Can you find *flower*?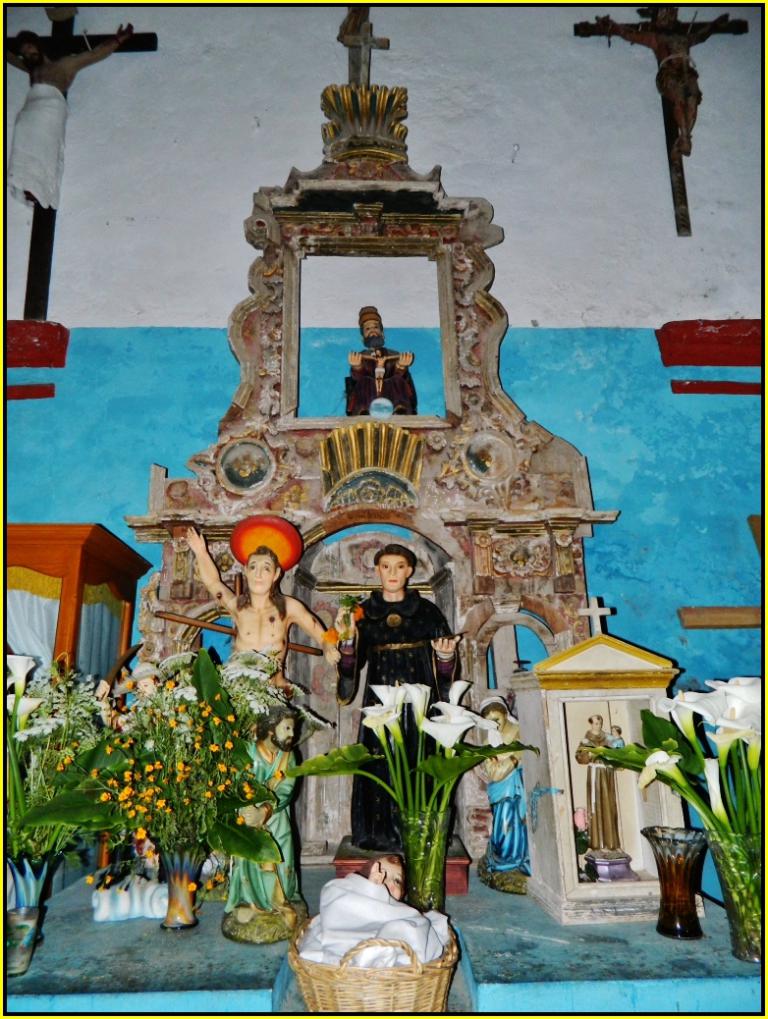
Yes, bounding box: rect(0, 651, 36, 704).
